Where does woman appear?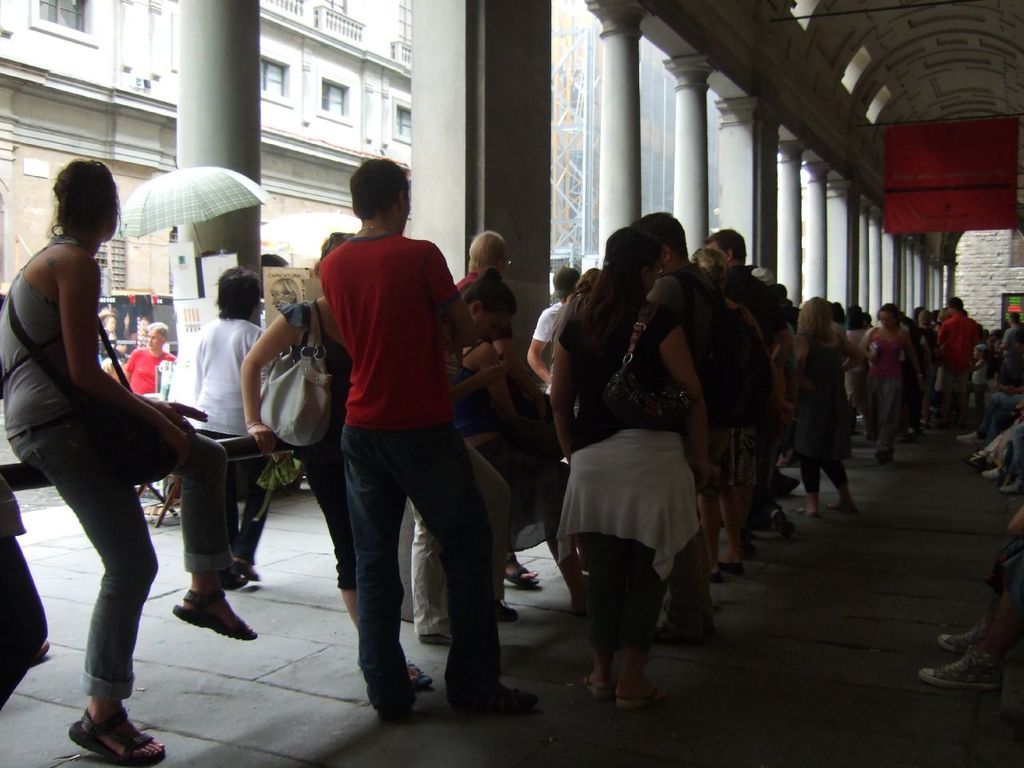
Appears at [x1=862, y1=302, x2=930, y2=470].
